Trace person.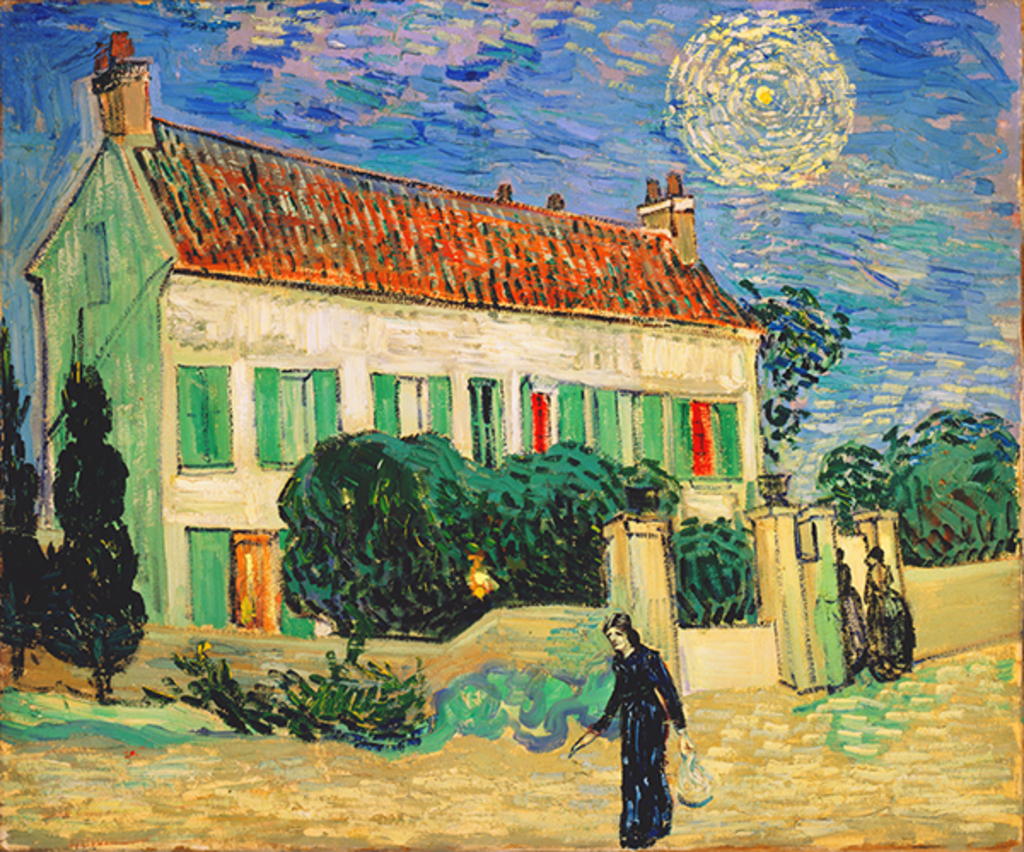
Traced to (594, 623, 691, 828).
